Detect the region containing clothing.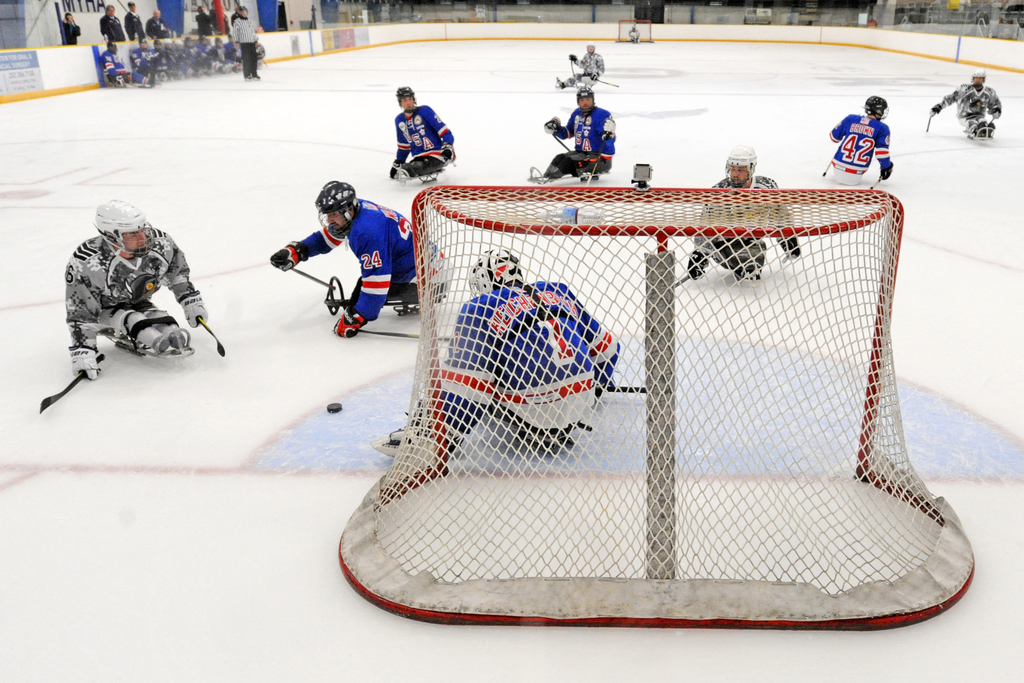
[x1=400, y1=105, x2=451, y2=180].
